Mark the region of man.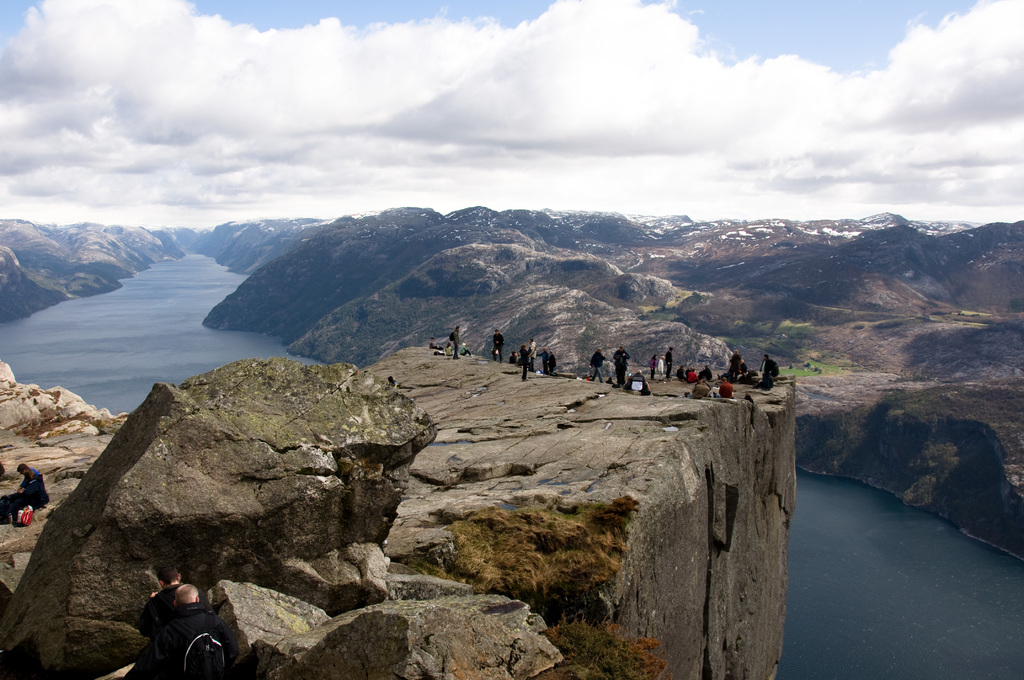
Region: (x1=547, y1=348, x2=556, y2=373).
